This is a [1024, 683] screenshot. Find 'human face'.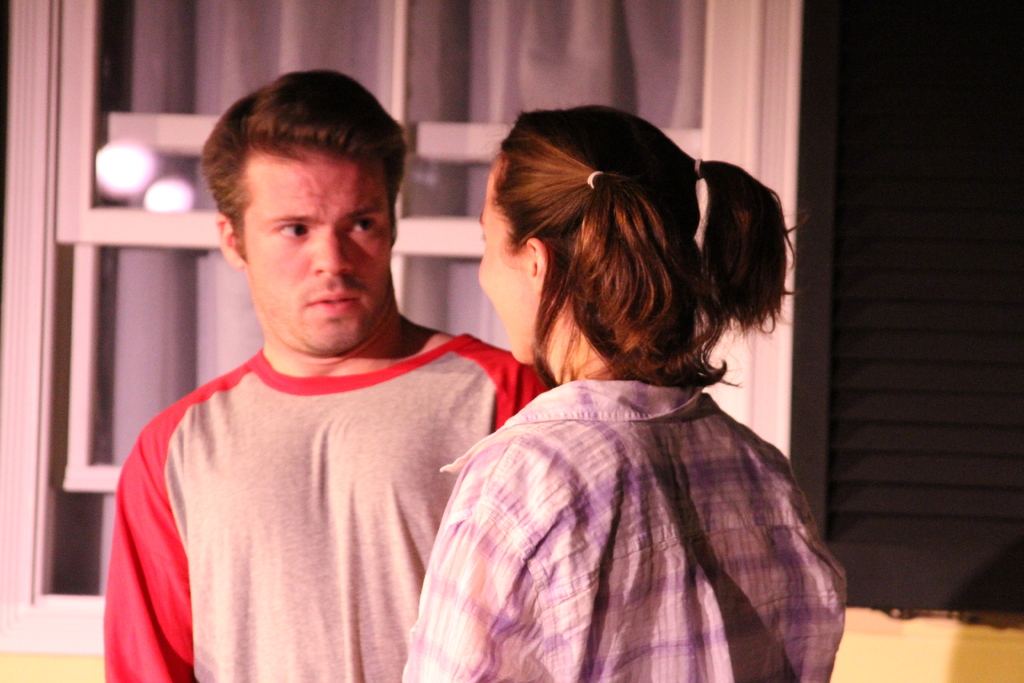
Bounding box: (left=253, top=149, right=387, bottom=349).
